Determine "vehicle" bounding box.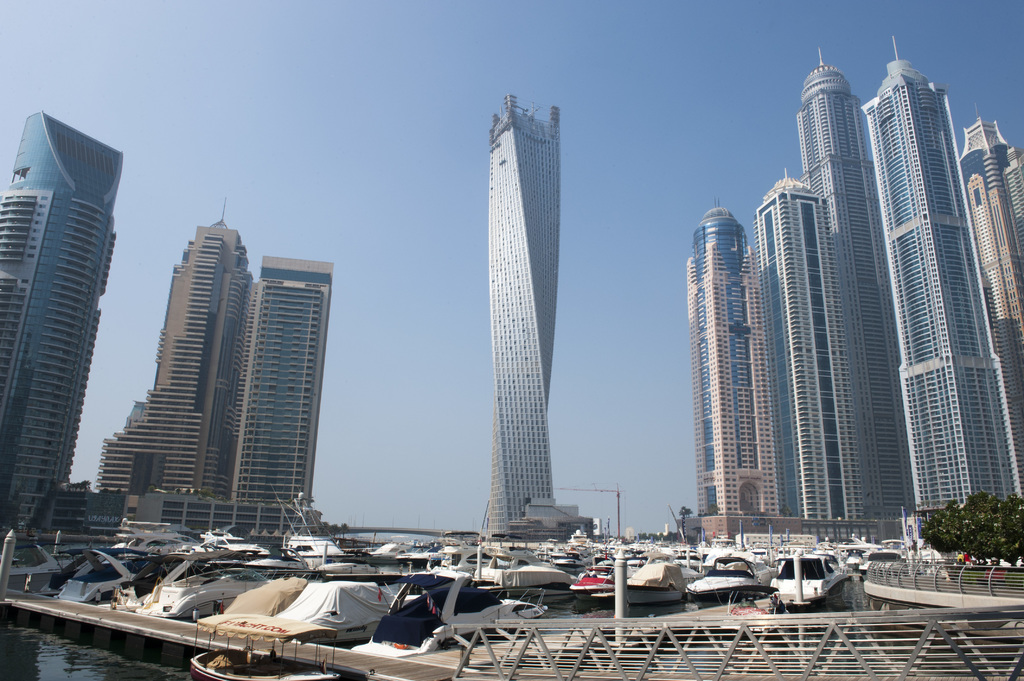
Determined: <region>677, 554, 776, 600</region>.
